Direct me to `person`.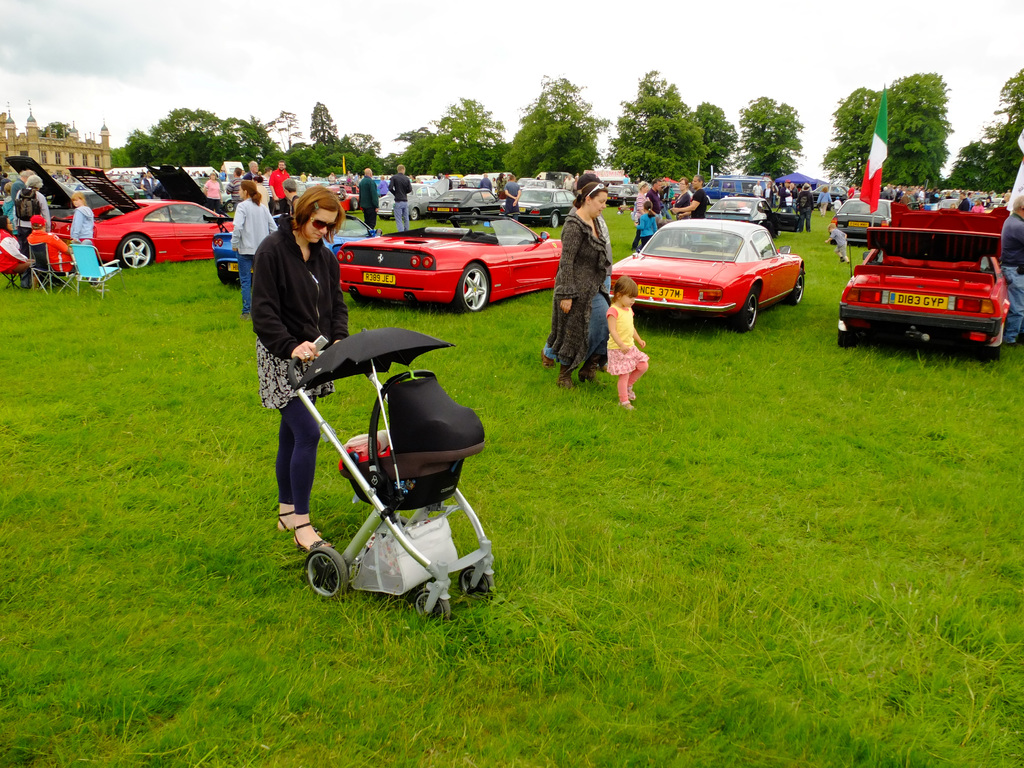
Direction: [left=544, top=175, right=616, bottom=372].
